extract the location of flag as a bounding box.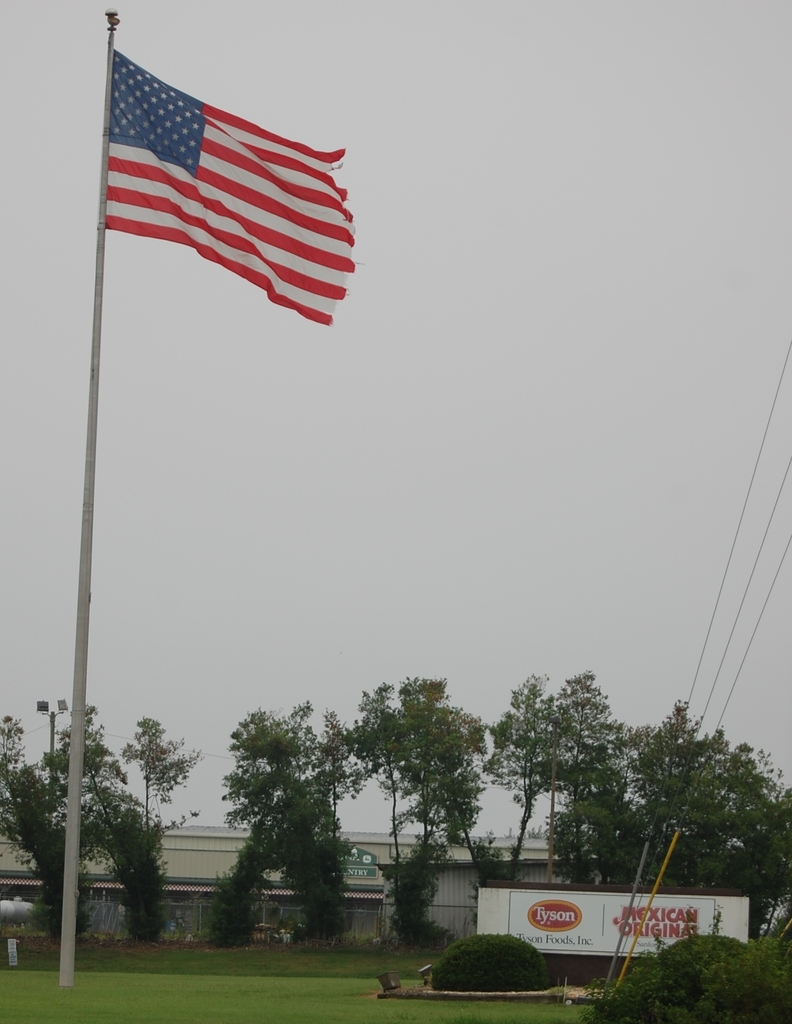
[x1=80, y1=21, x2=341, y2=312].
